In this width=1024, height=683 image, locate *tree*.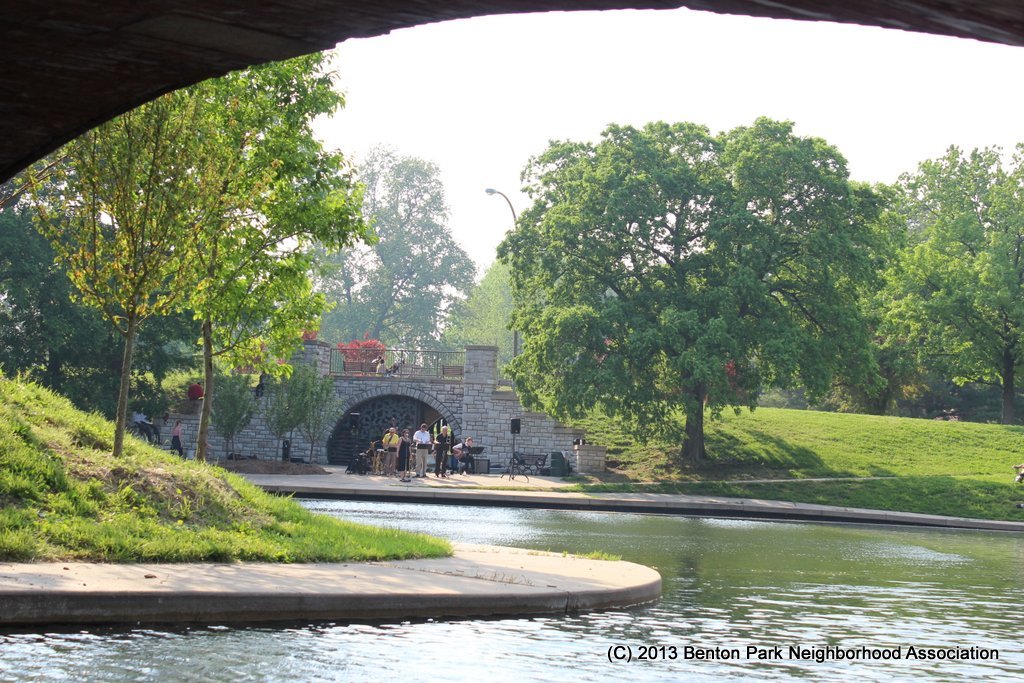
Bounding box: region(33, 54, 369, 476).
